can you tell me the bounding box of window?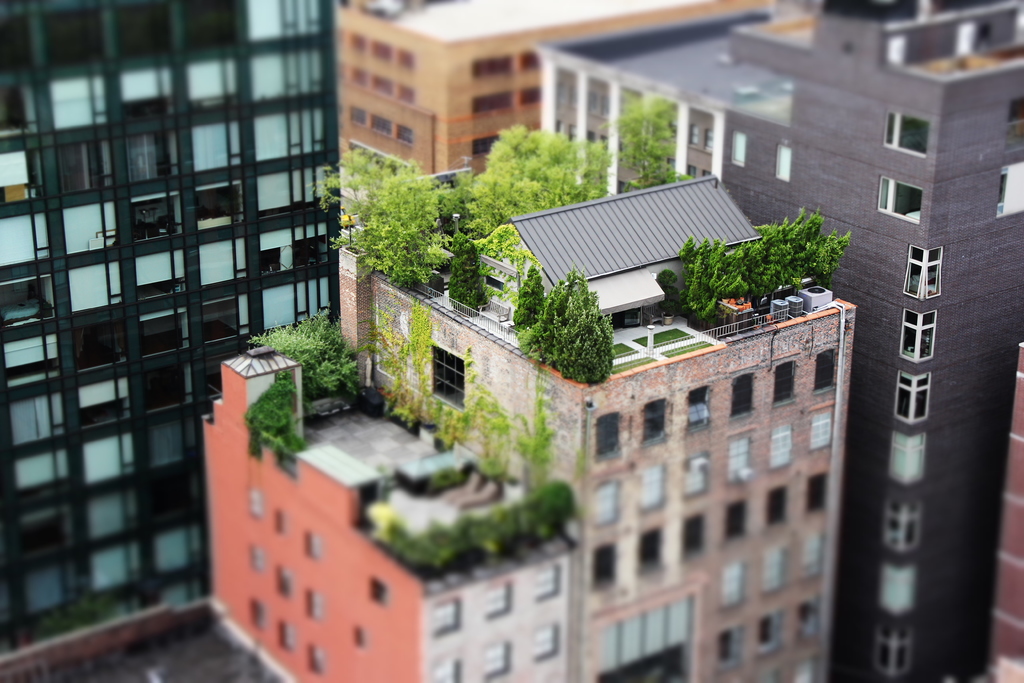
detection(180, 0, 238, 54).
